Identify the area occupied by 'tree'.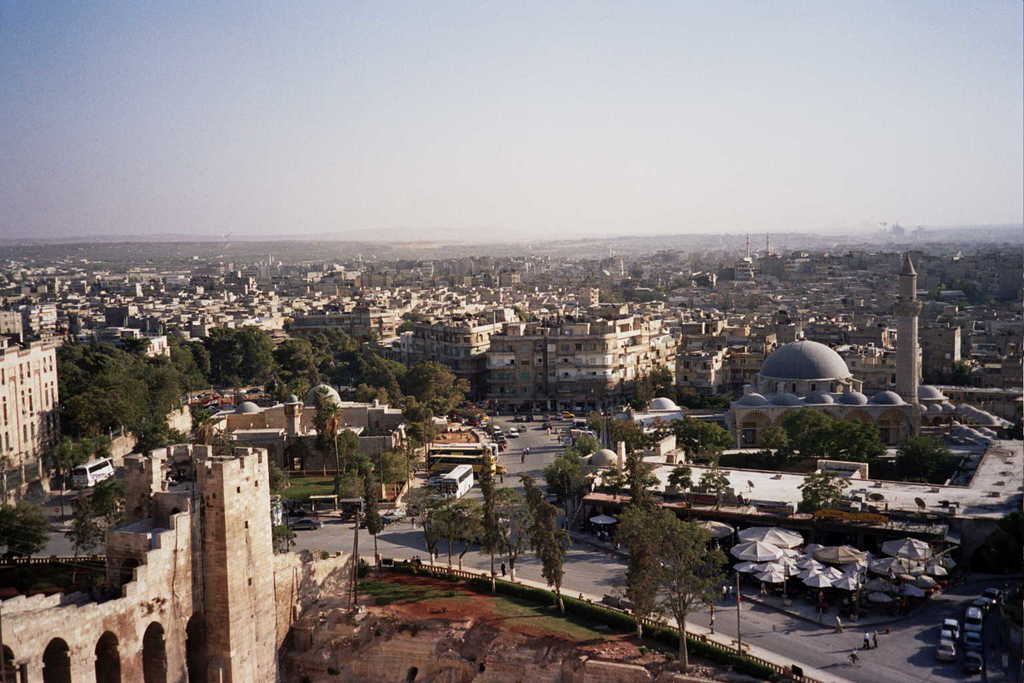
Area: [793,468,856,515].
